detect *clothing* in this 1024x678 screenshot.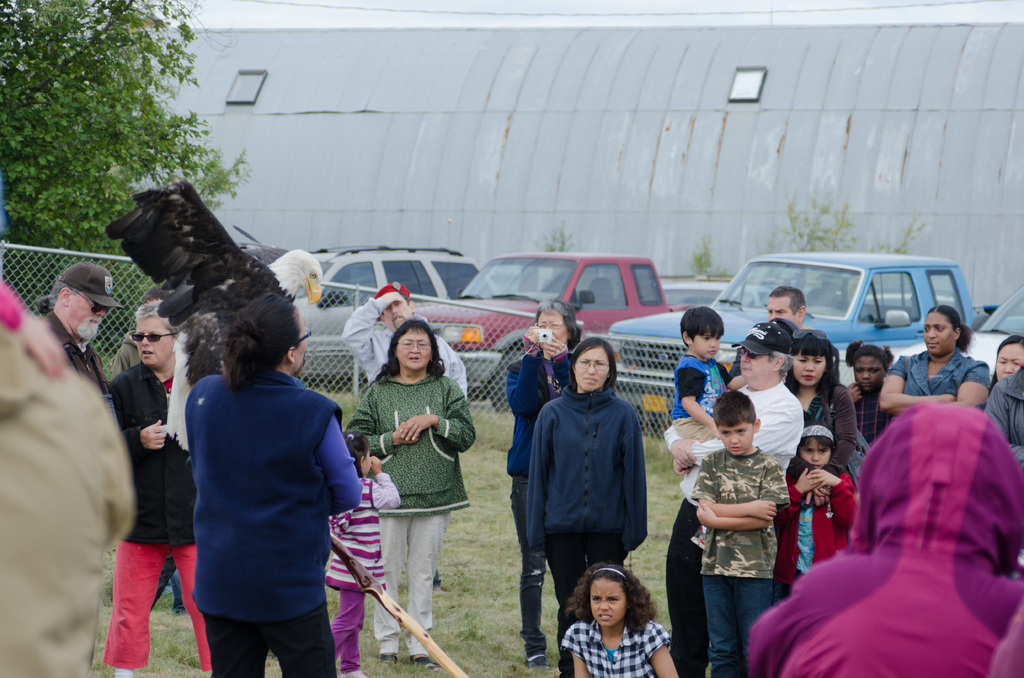
Detection: bbox=(324, 470, 404, 672).
